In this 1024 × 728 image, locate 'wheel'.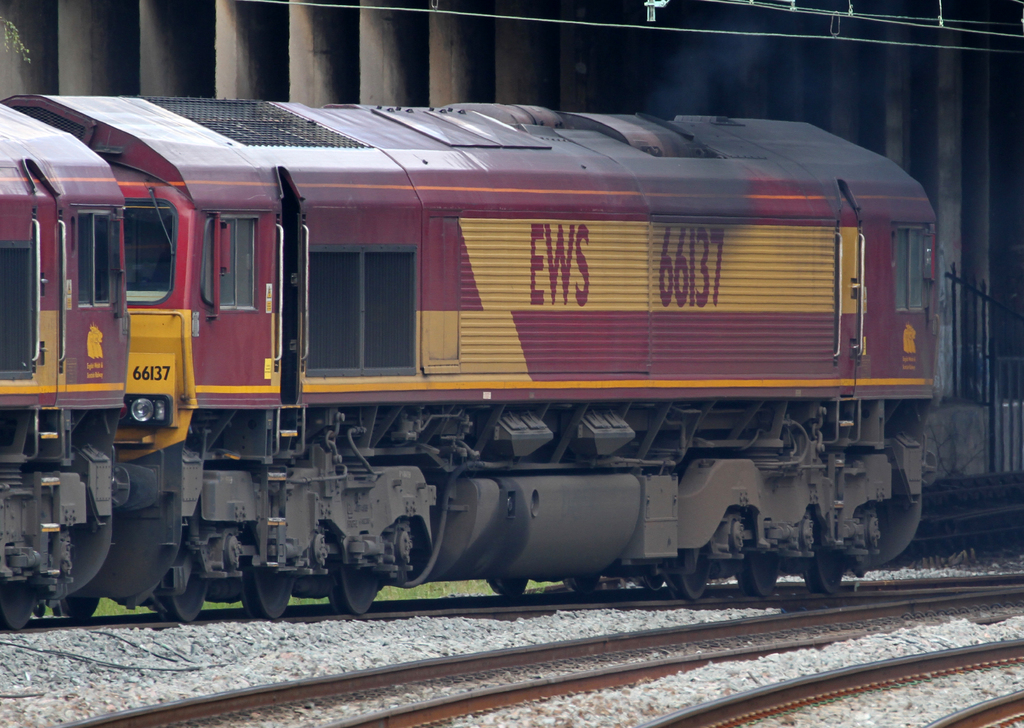
Bounding box: (483, 579, 525, 595).
